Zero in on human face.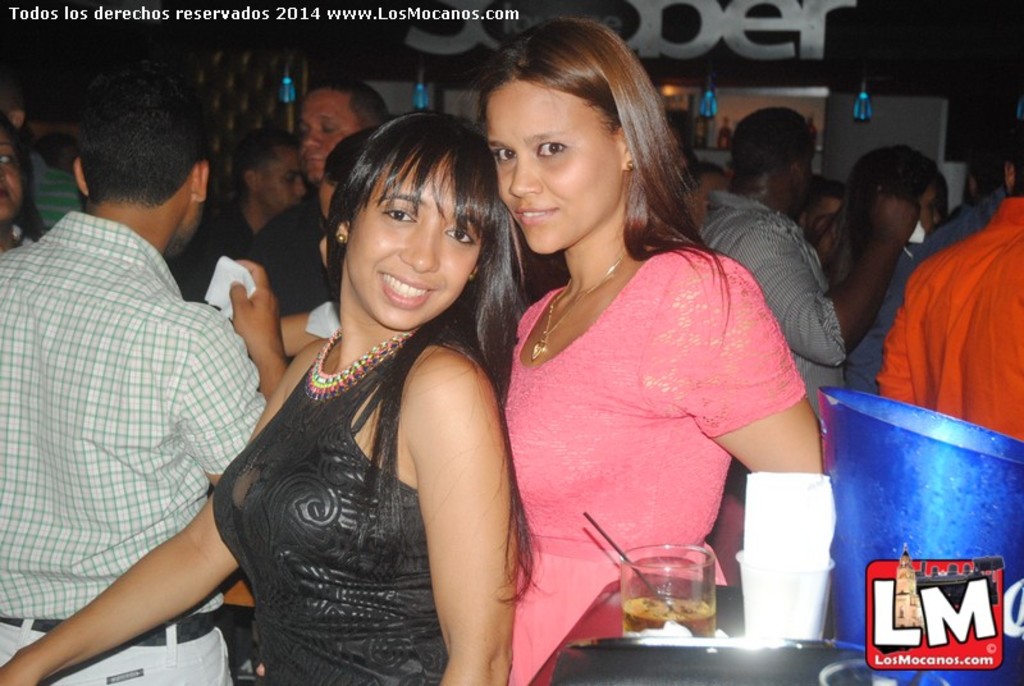
Zeroed in: 264, 146, 314, 211.
